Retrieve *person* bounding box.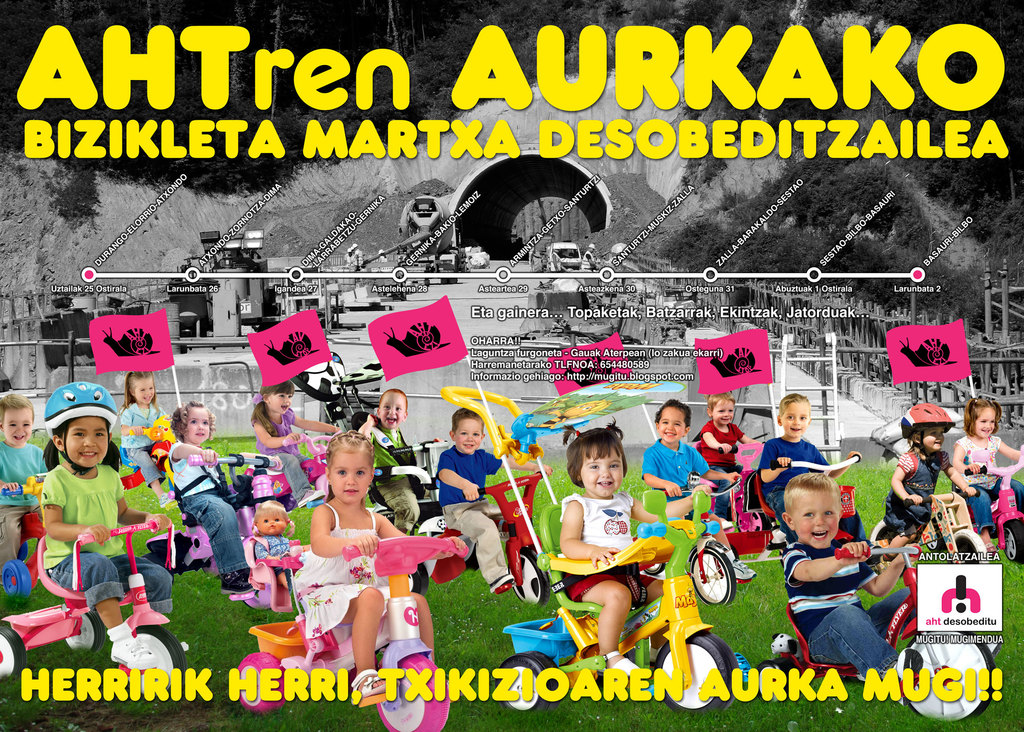
Bounding box: x1=646, y1=403, x2=744, y2=525.
